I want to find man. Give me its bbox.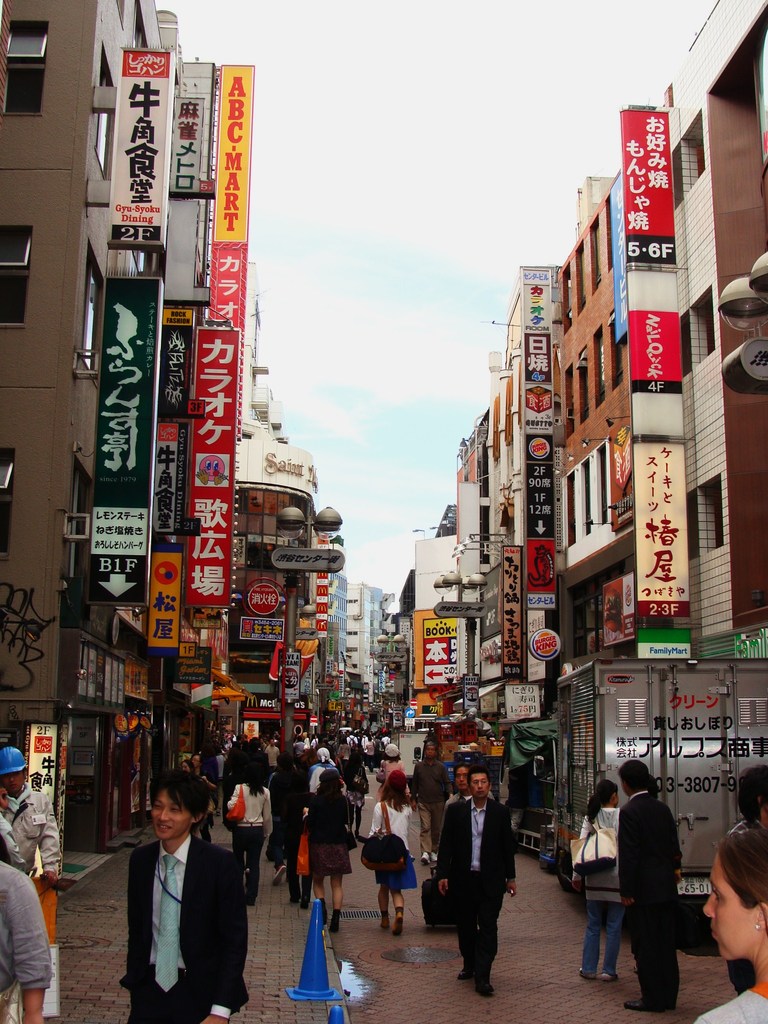
left=0, top=746, right=68, bottom=905.
